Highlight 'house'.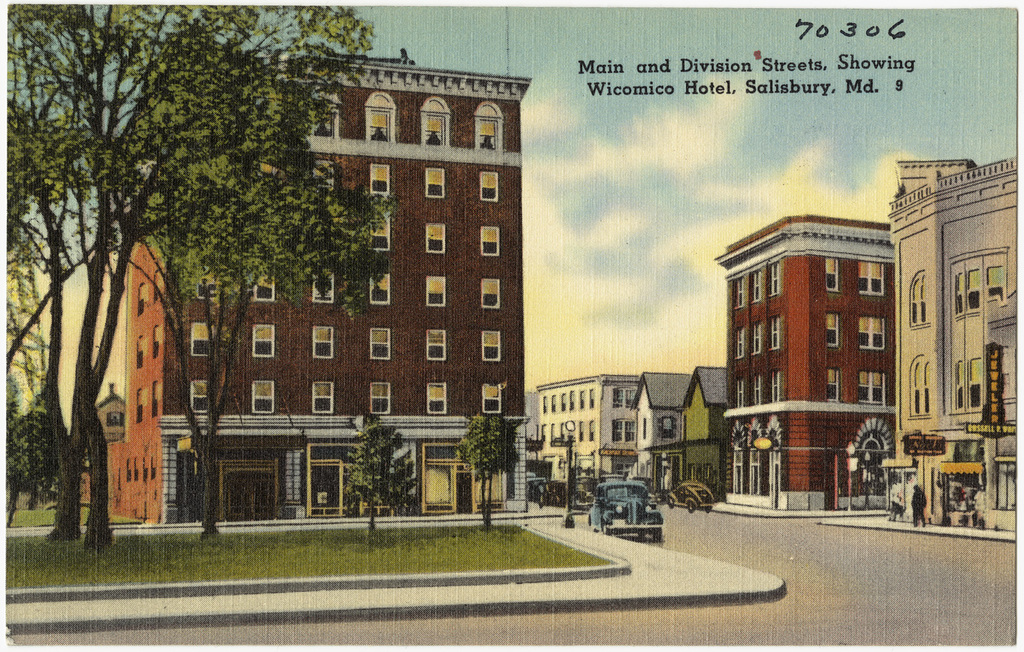
Highlighted region: bbox=(717, 212, 902, 523).
